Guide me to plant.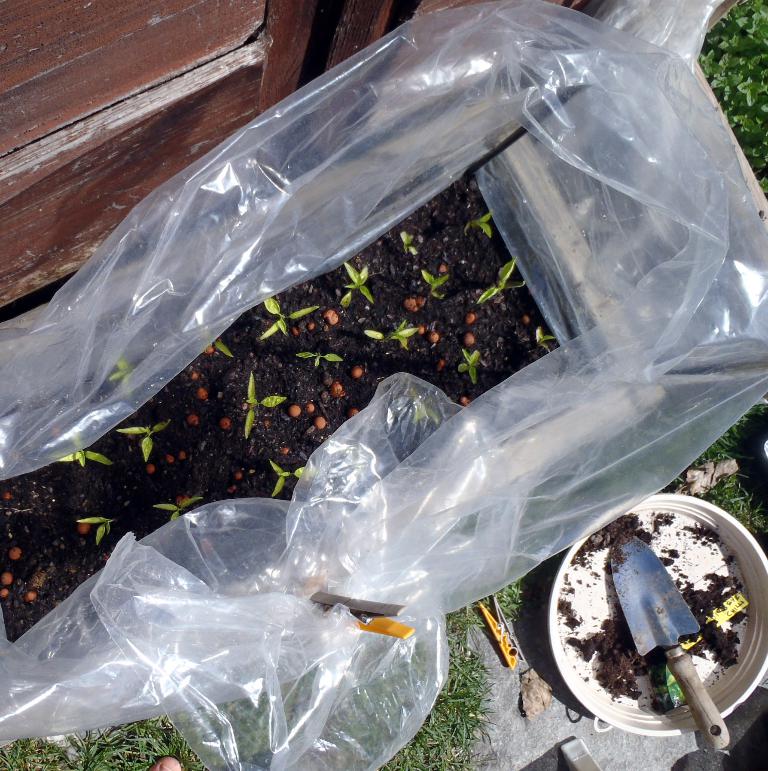
Guidance: 47/442/114/472.
